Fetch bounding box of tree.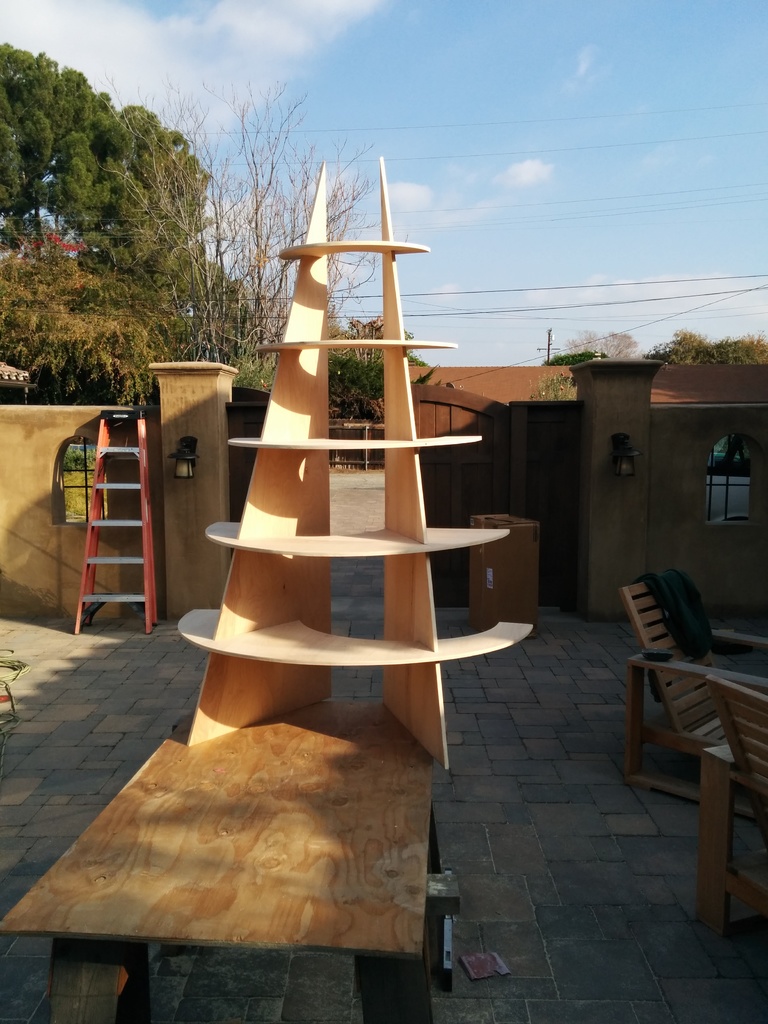
Bbox: 0,230,156,410.
